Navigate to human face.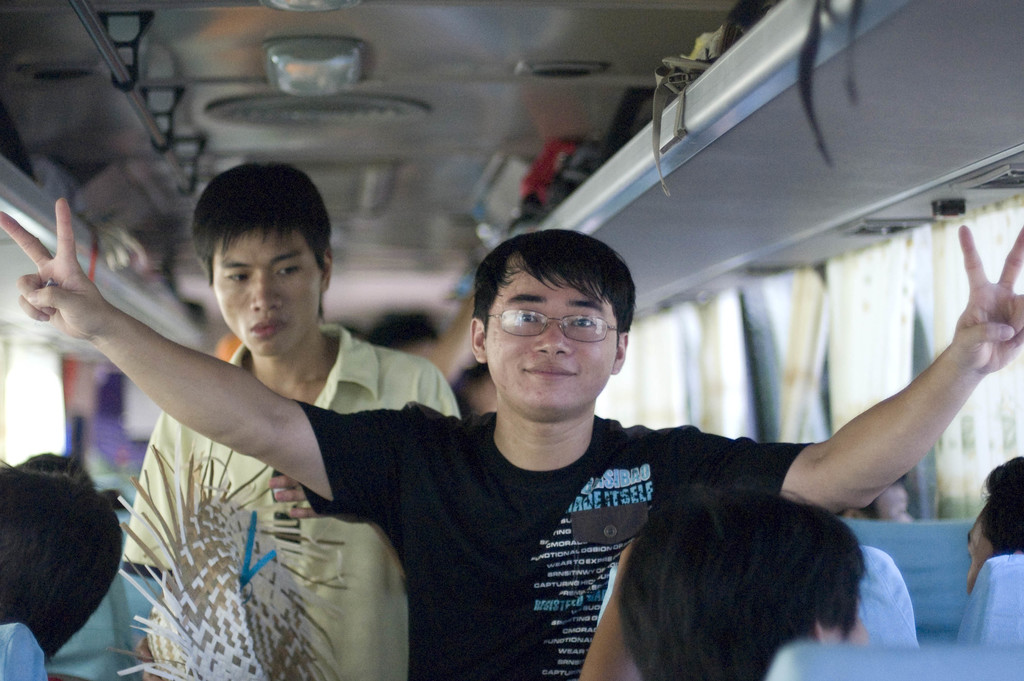
Navigation target: box=[209, 229, 324, 359].
